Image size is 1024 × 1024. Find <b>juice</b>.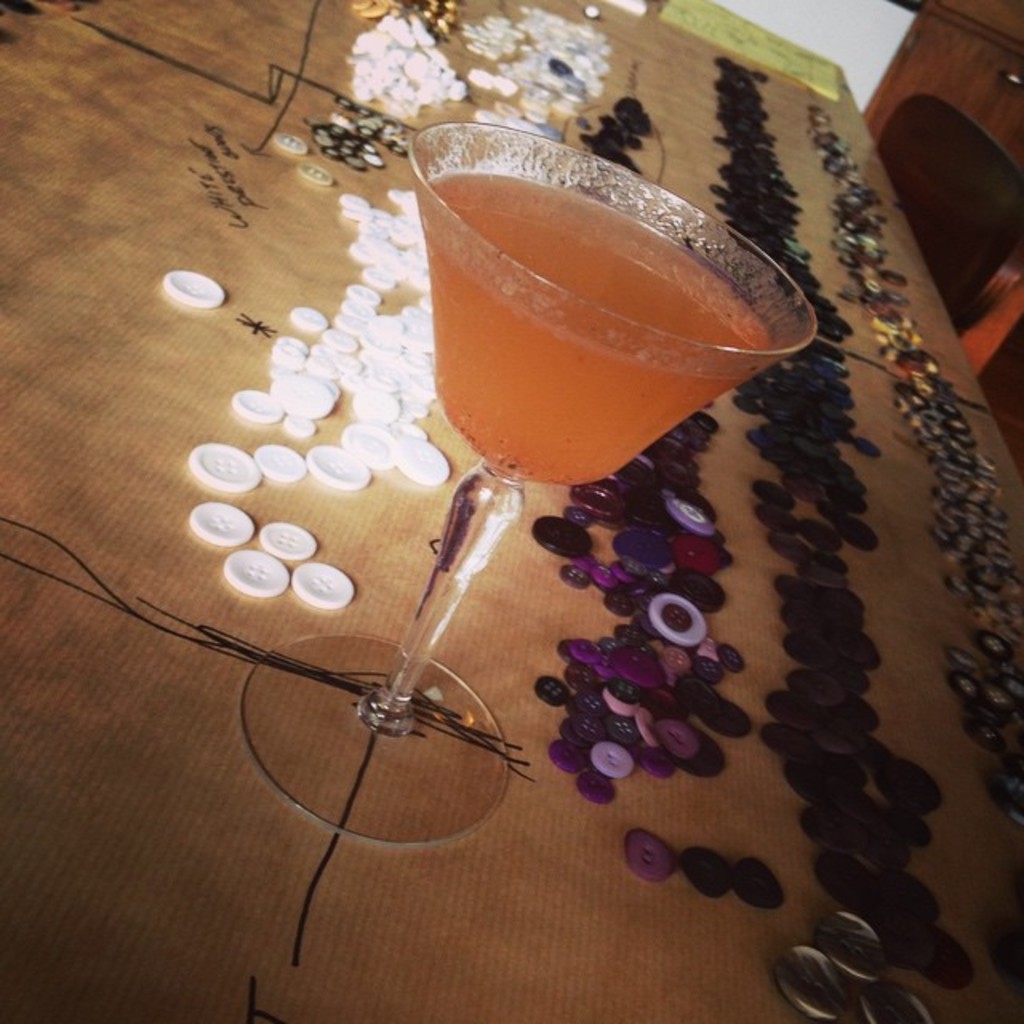
detection(414, 168, 771, 480).
